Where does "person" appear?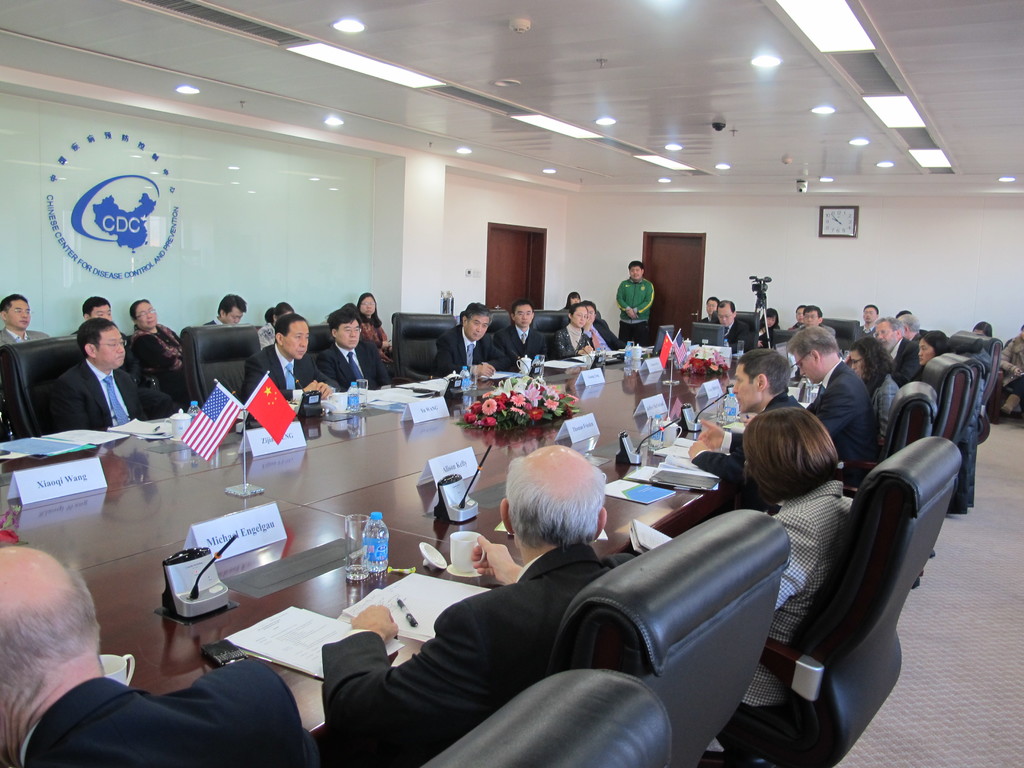
Appears at (x1=806, y1=303, x2=822, y2=324).
